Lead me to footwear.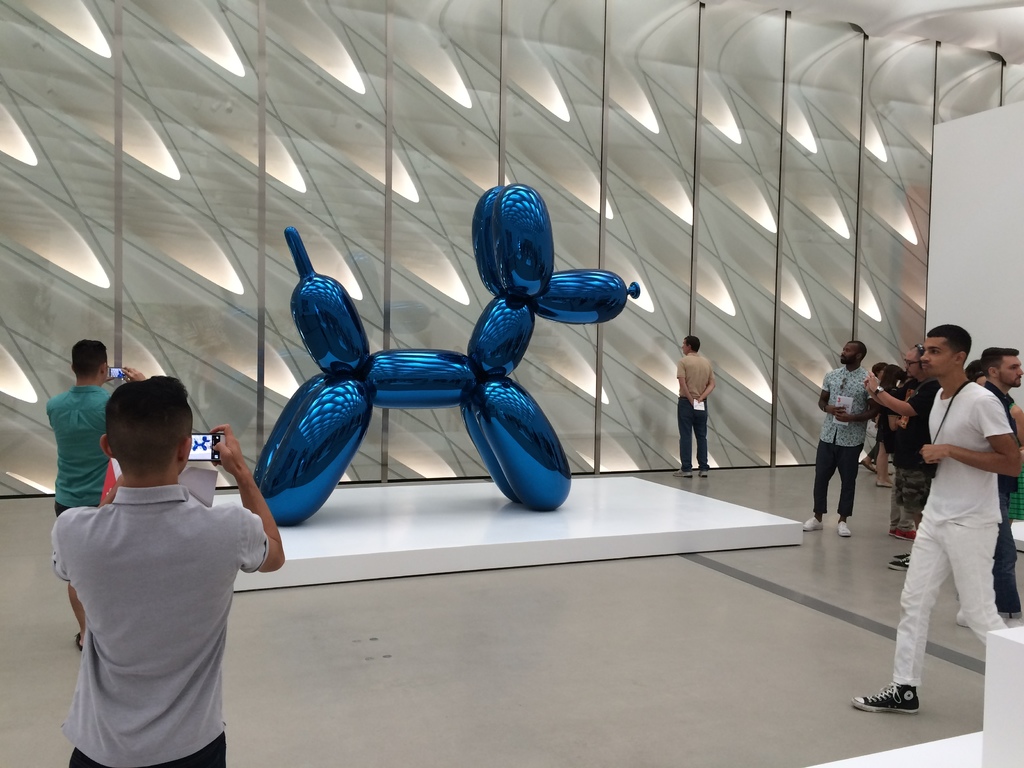
Lead to box=[75, 632, 83, 650].
